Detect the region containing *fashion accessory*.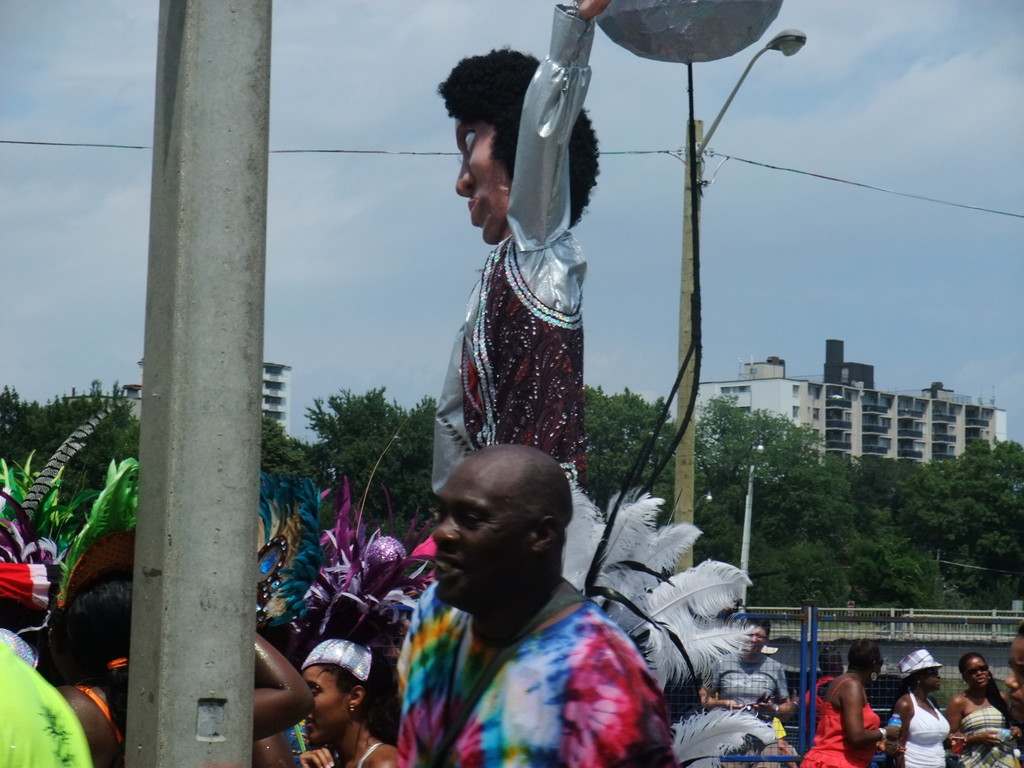
x1=563, y1=476, x2=783, y2=767.
